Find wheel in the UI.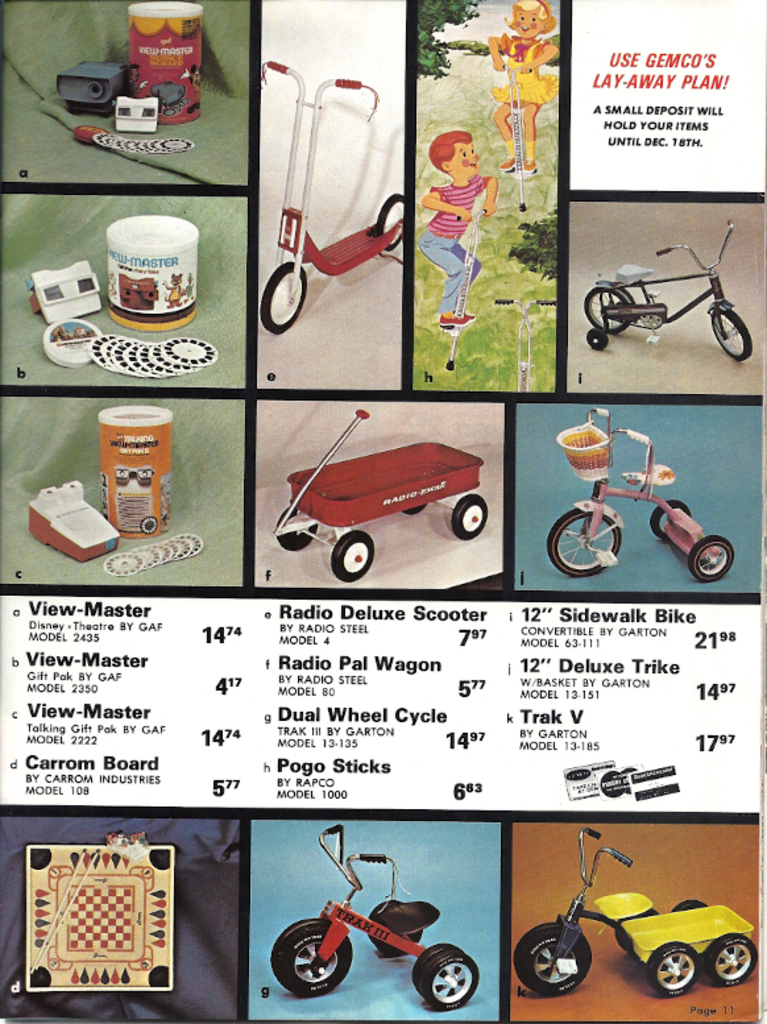
UI element at locate(611, 912, 656, 955).
